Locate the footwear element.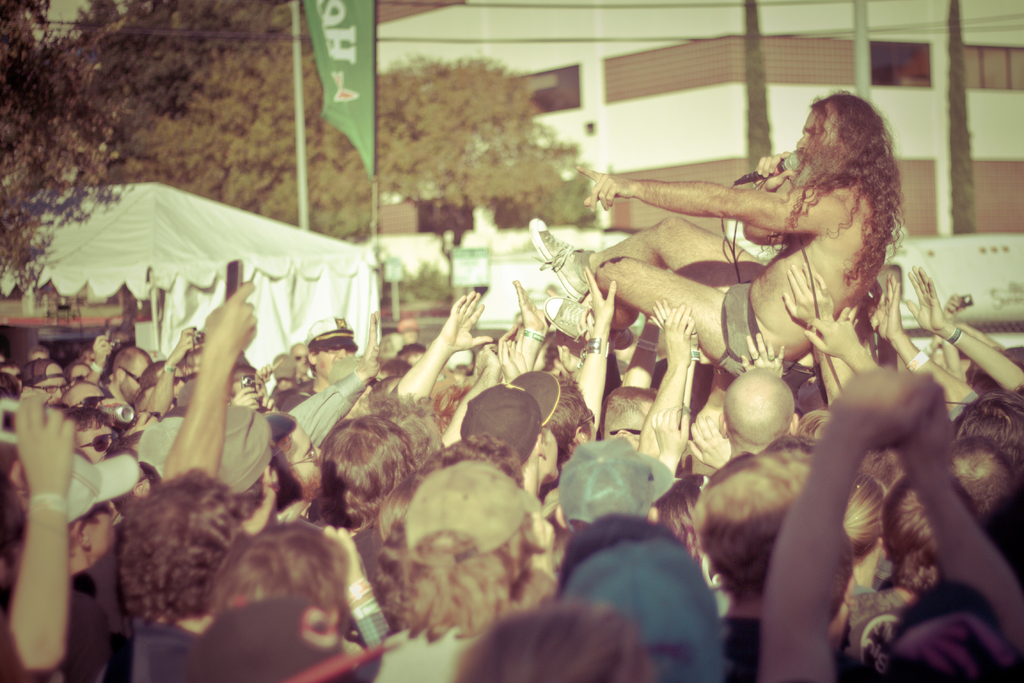
Element bbox: 542:296:633:349.
